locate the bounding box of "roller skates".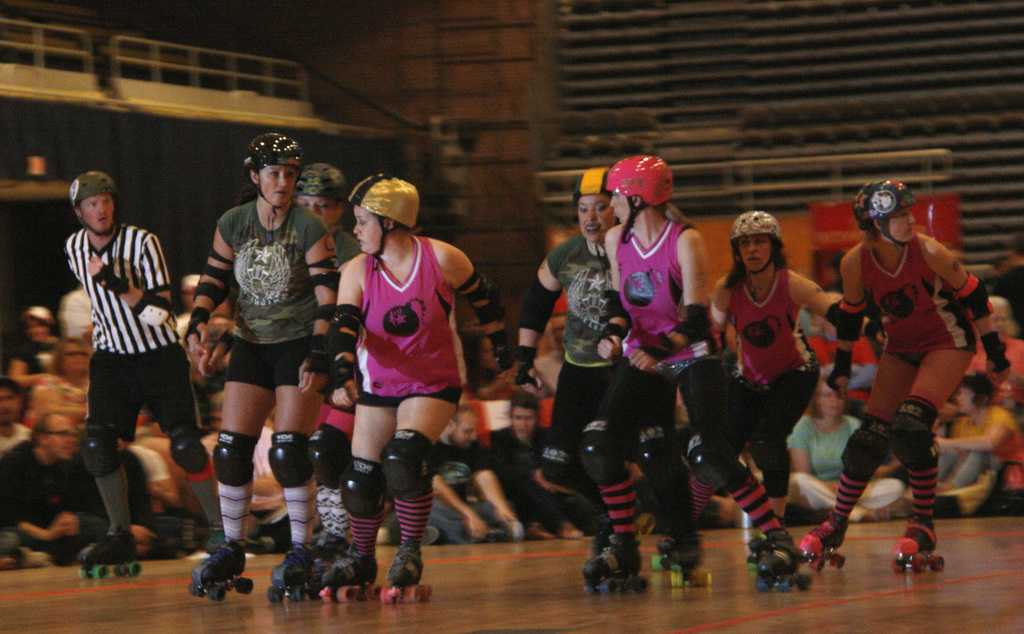
Bounding box: [x1=648, y1=537, x2=678, y2=569].
